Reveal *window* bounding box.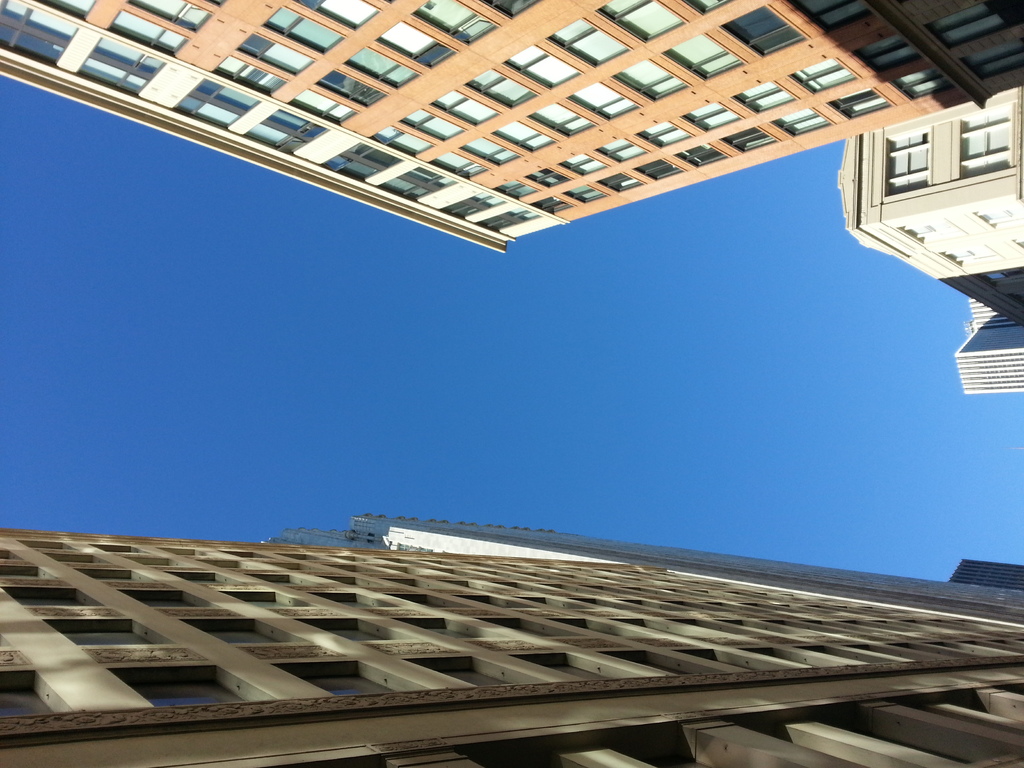
Revealed: [x1=227, y1=109, x2=327, y2=151].
